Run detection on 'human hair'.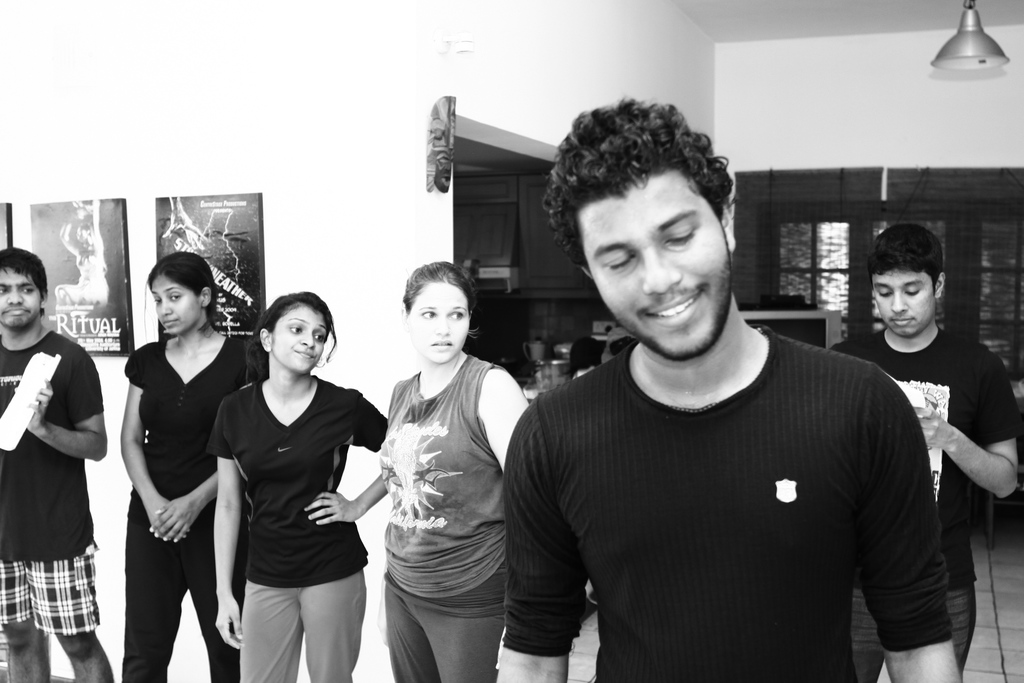
Result: x1=868 y1=222 x2=945 y2=296.
